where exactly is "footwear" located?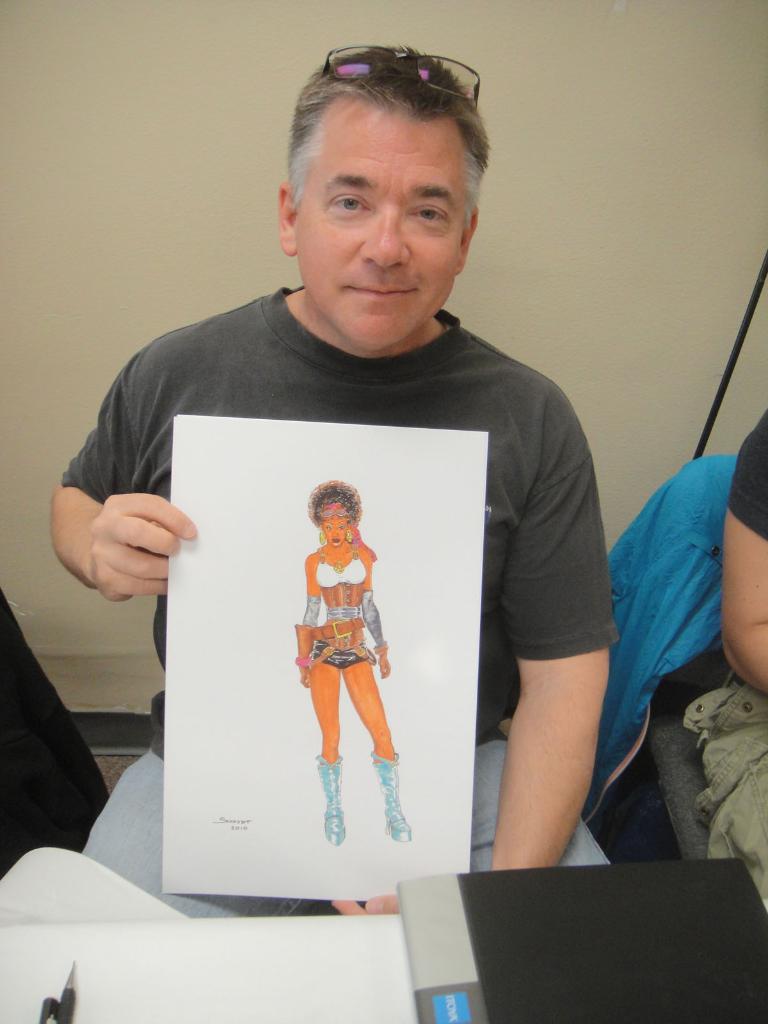
Its bounding box is {"x1": 370, "y1": 750, "x2": 412, "y2": 844}.
